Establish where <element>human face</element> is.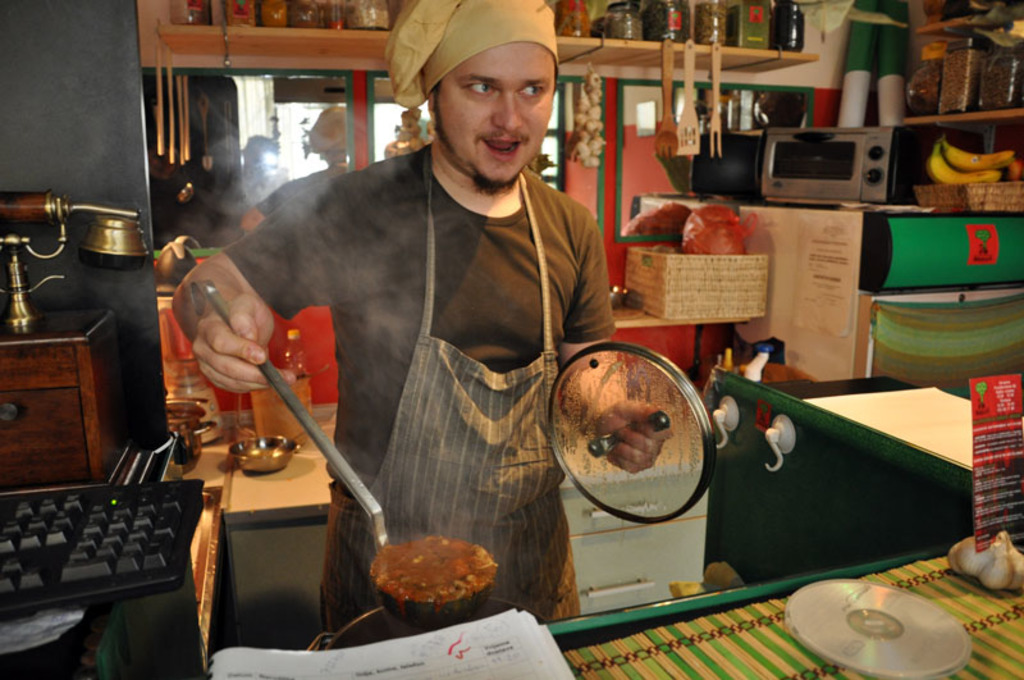
Established at (x1=439, y1=42, x2=556, y2=183).
